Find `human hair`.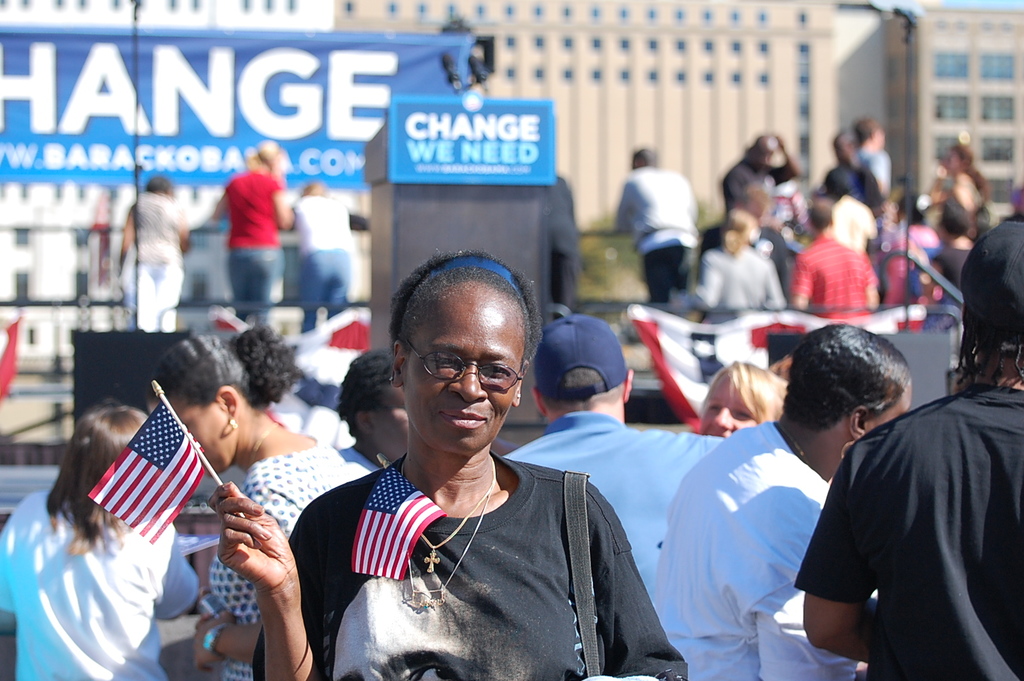
44/401/148/552.
